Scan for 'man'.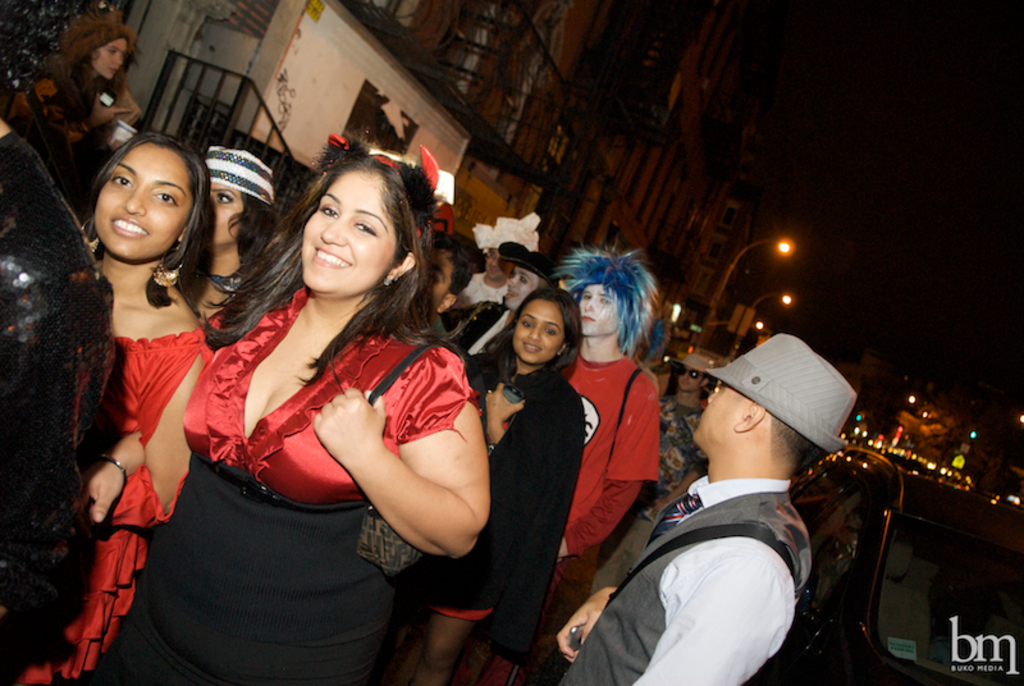
Scan result: pyautogui.locateOnScreen(554, 335, 861, 685).
